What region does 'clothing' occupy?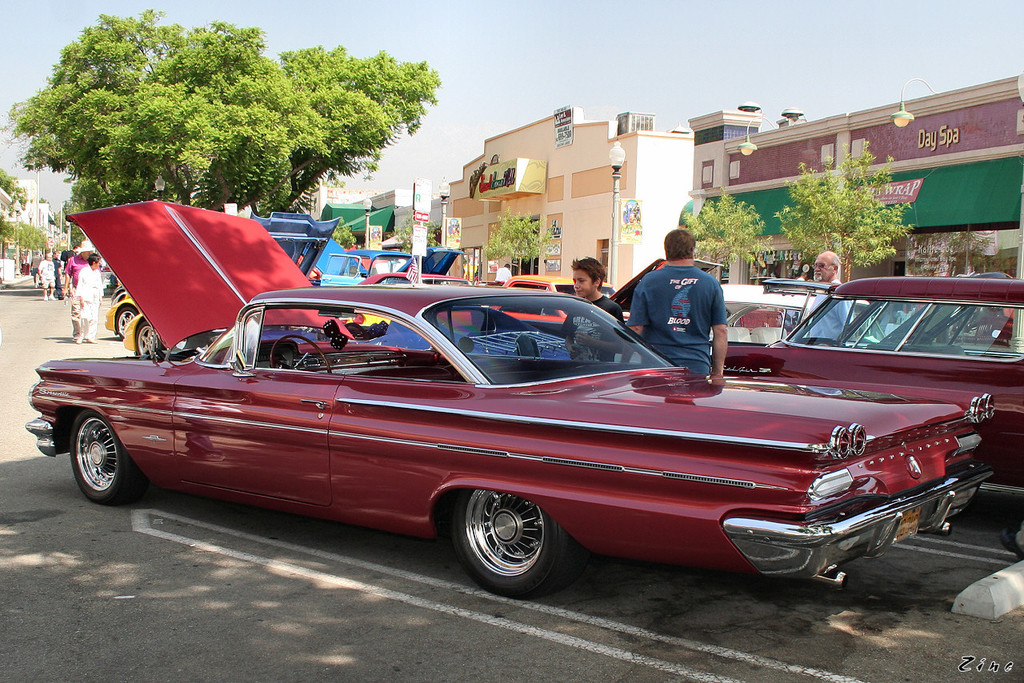
box(69, 258, 99, 335).
